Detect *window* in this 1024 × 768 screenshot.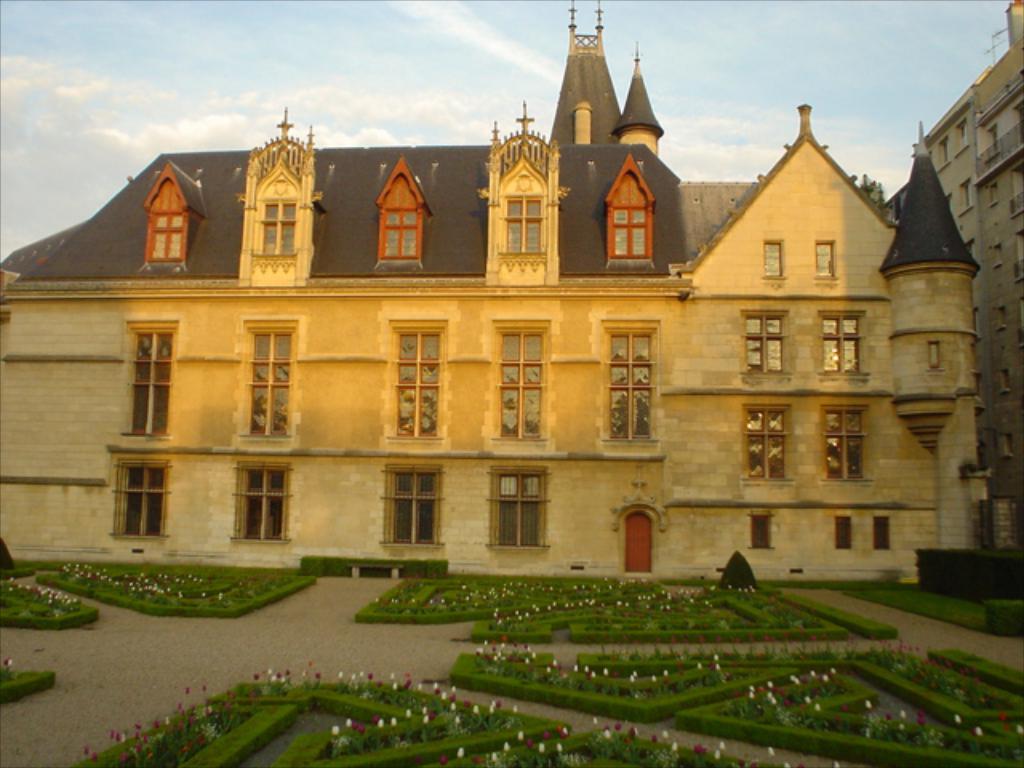
Detection: {"x1": 381, "y1": 205, "x2": 421, "y2": 258}.
